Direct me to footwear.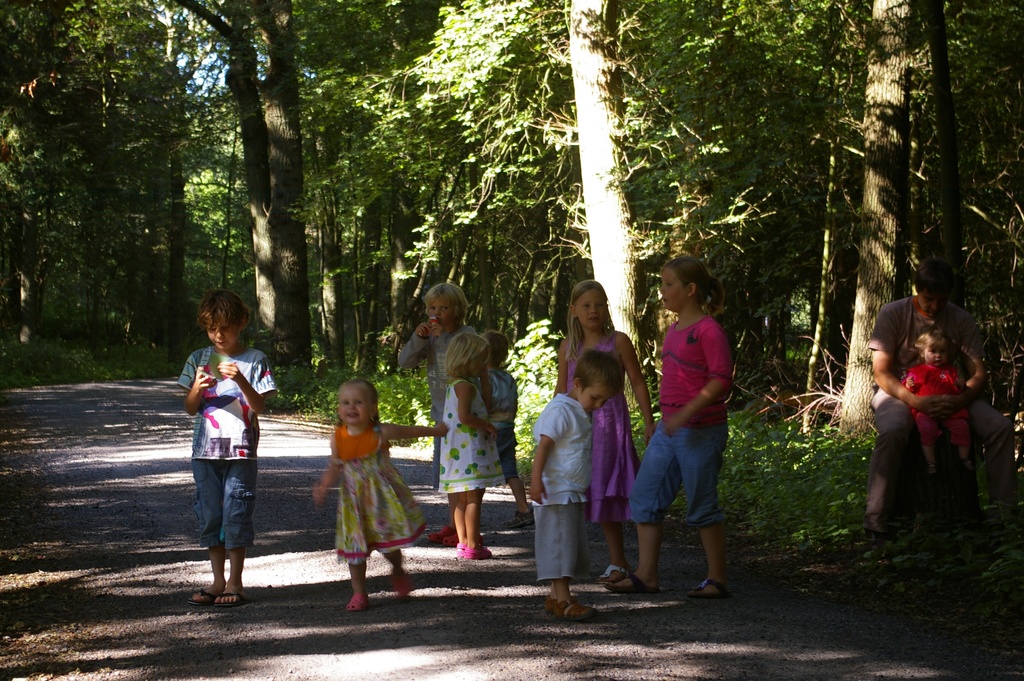
Direction: x1=428 y1=525 x2=449 y2=541.
